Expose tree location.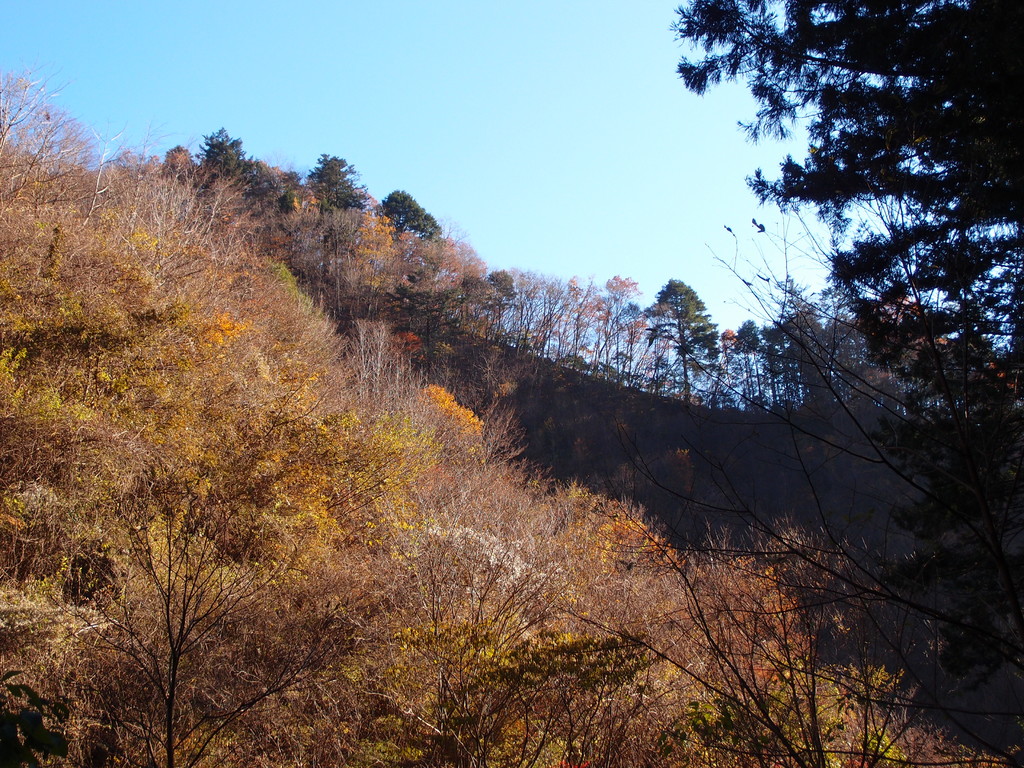
Exposed at (left=836, top=284, right=1023, bottom=430).
